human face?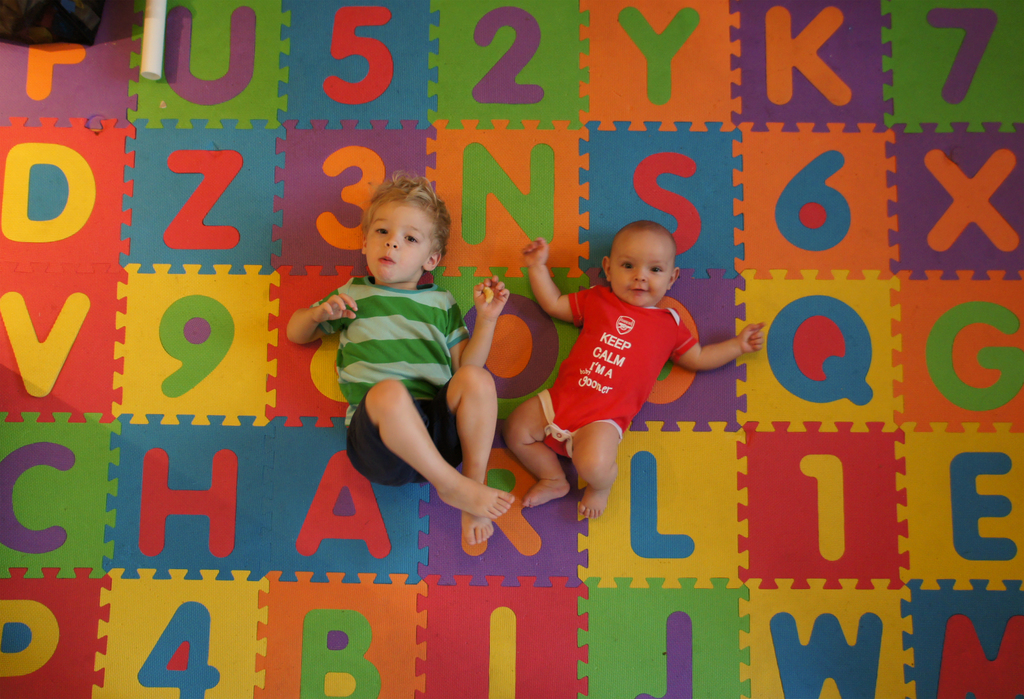
364:201:433:281
